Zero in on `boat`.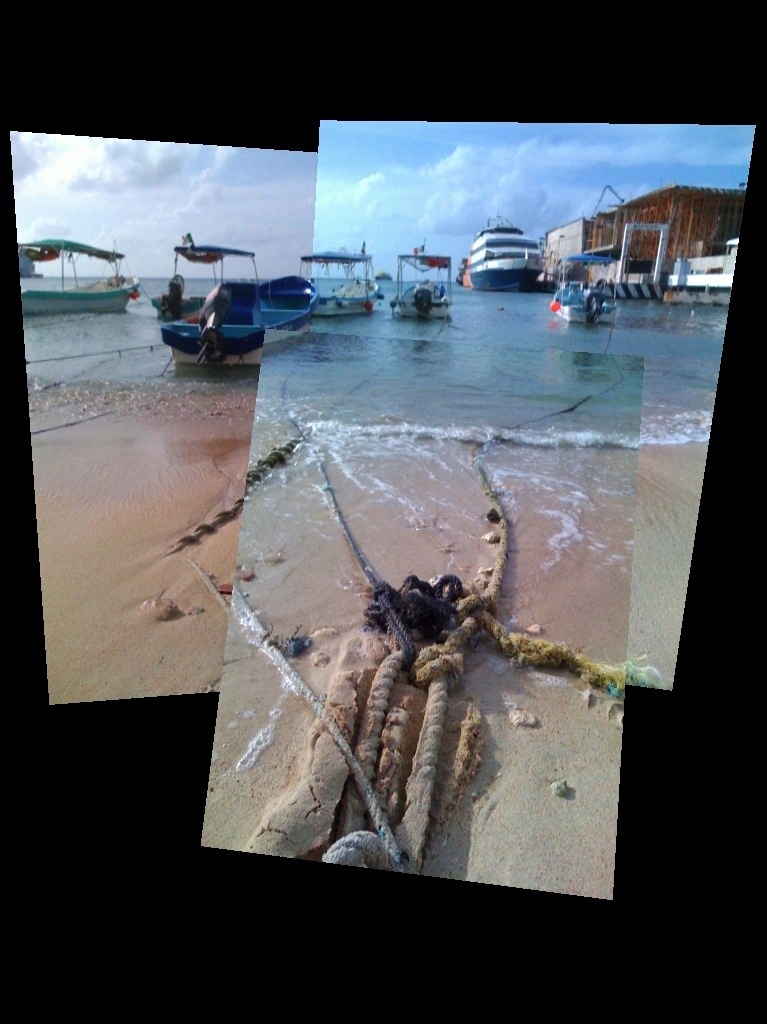
Zeroed in: 159/242/317/366.
